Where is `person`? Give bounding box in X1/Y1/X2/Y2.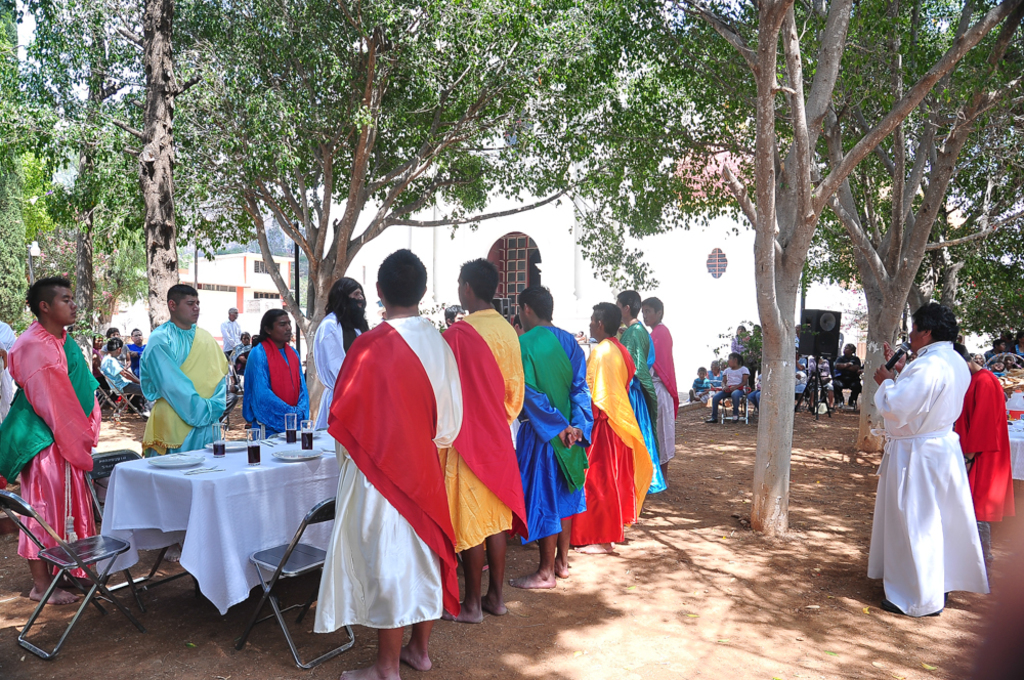
640/295/681/468.
